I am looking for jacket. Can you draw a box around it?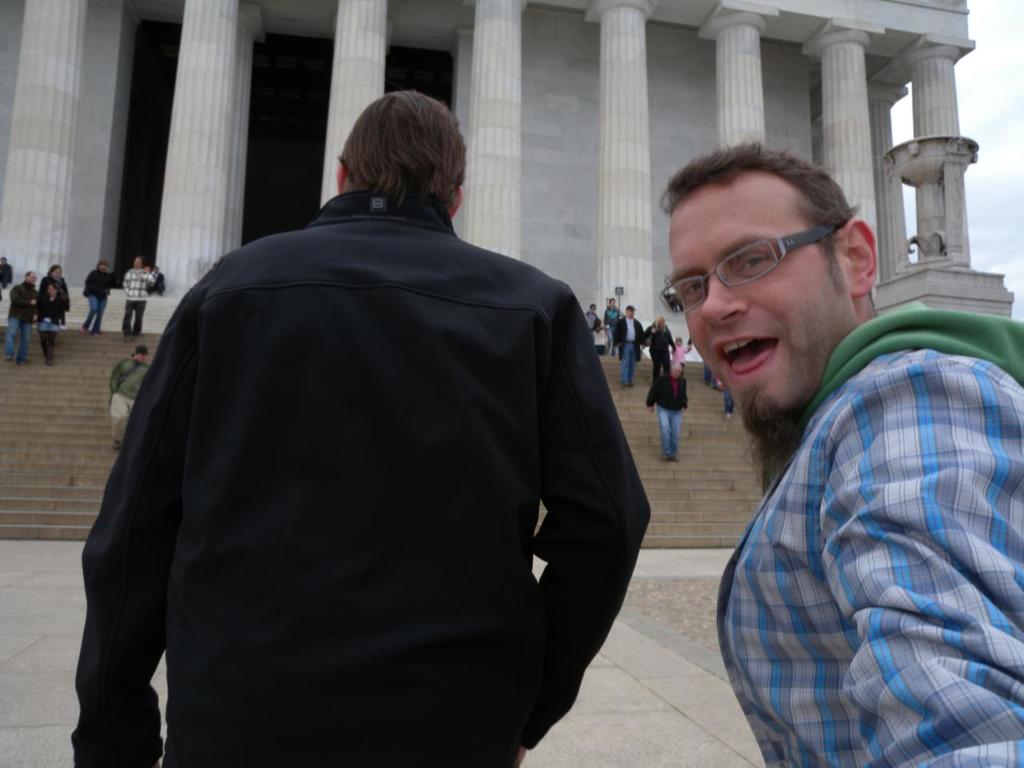
Sure, the bounding box is [9,279,39,325].
